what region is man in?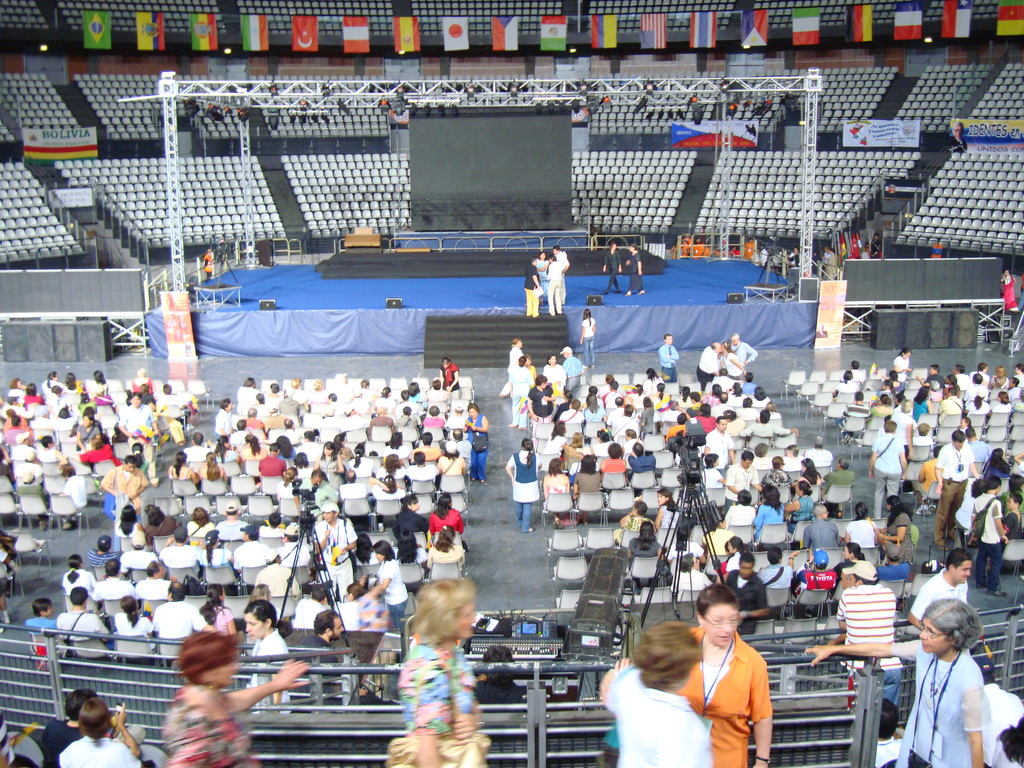
909 550 969 627.
